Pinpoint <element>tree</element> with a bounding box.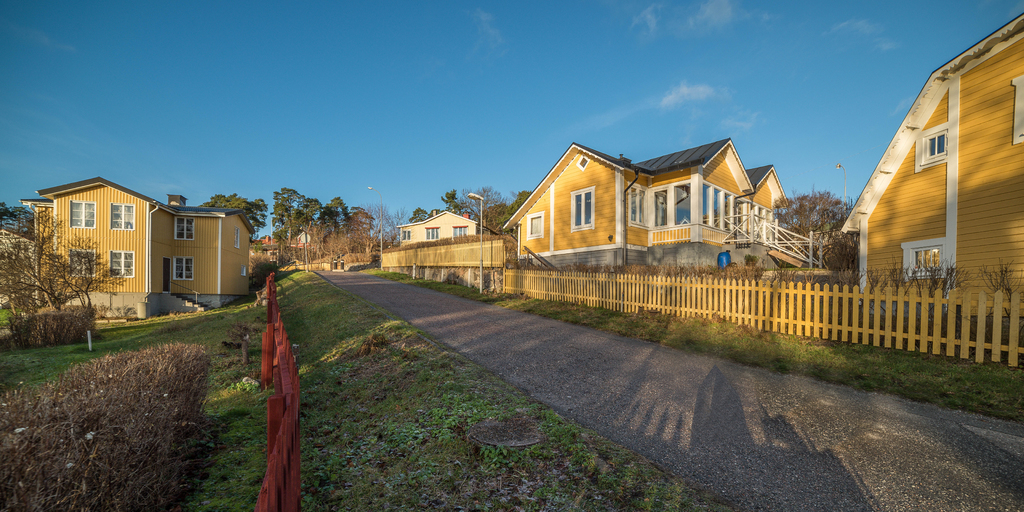
[199, 191, 265, 241].
